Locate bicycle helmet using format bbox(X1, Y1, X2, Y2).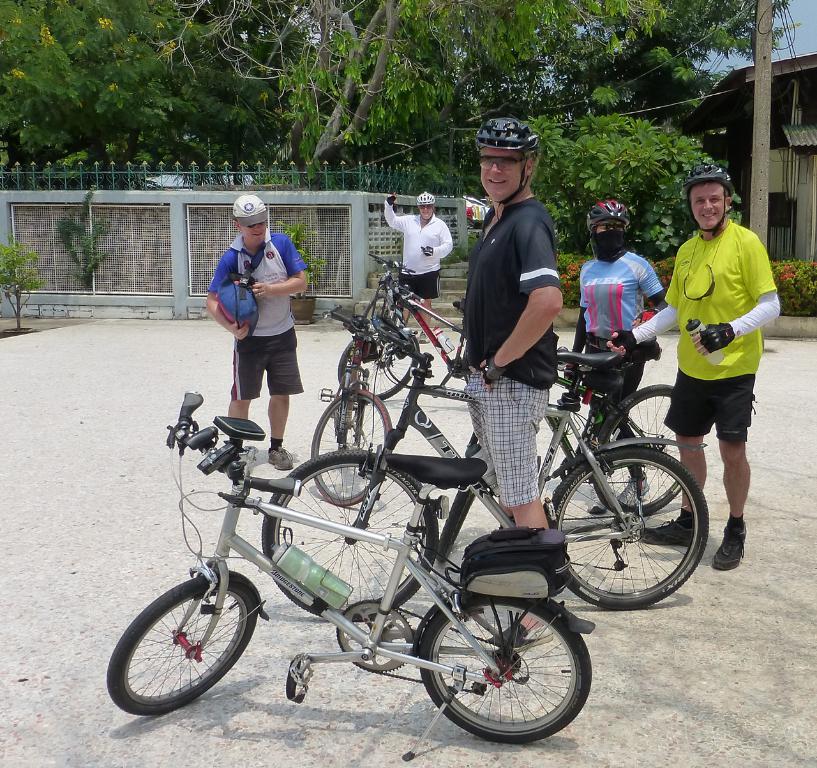
bbox(477, 118, 546, 206).
